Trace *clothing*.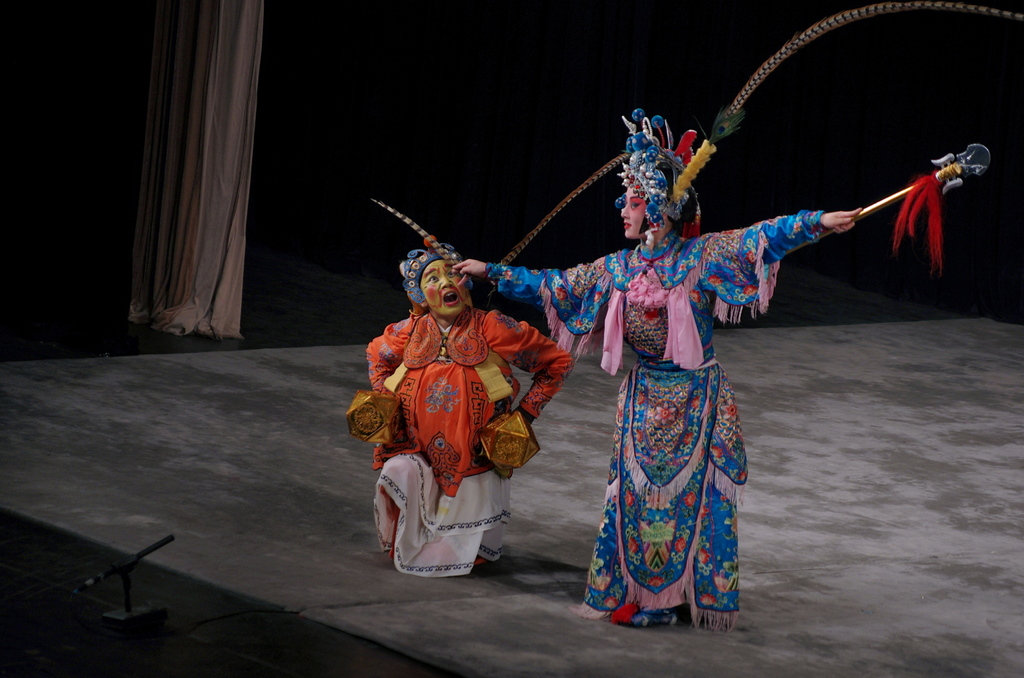
Traced to {"x1": 368, "y1": 307, "x2": 573, "y2": 577}.
